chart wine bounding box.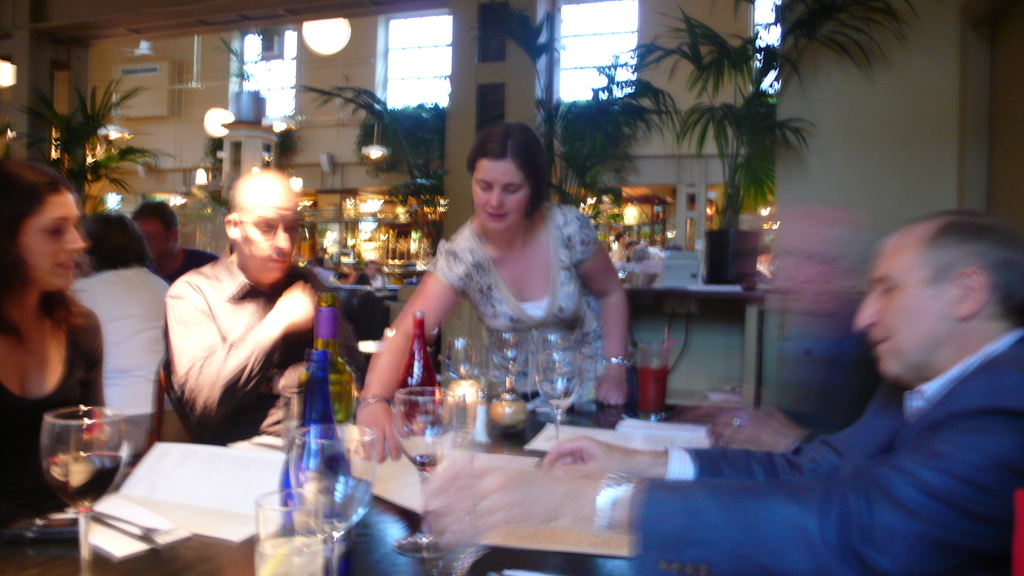
Charted: (298, 284, 361, 434).
